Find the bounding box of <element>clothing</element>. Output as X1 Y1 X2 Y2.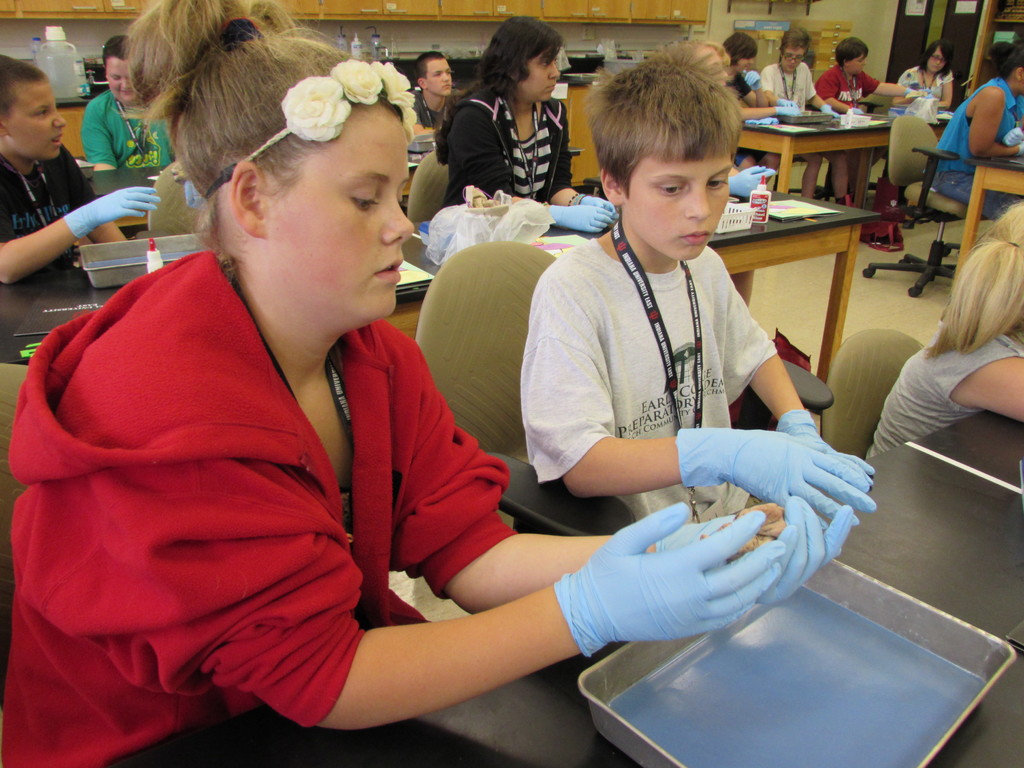
513 236 804 543.
